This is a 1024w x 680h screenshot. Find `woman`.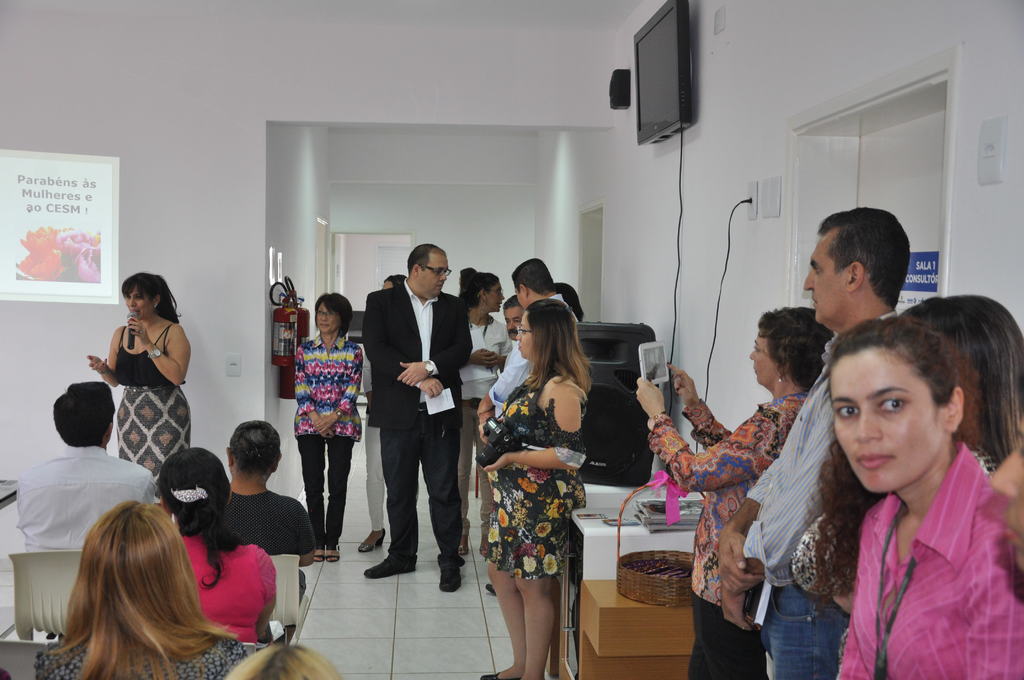
Bounding box: 476 271 606 679.
